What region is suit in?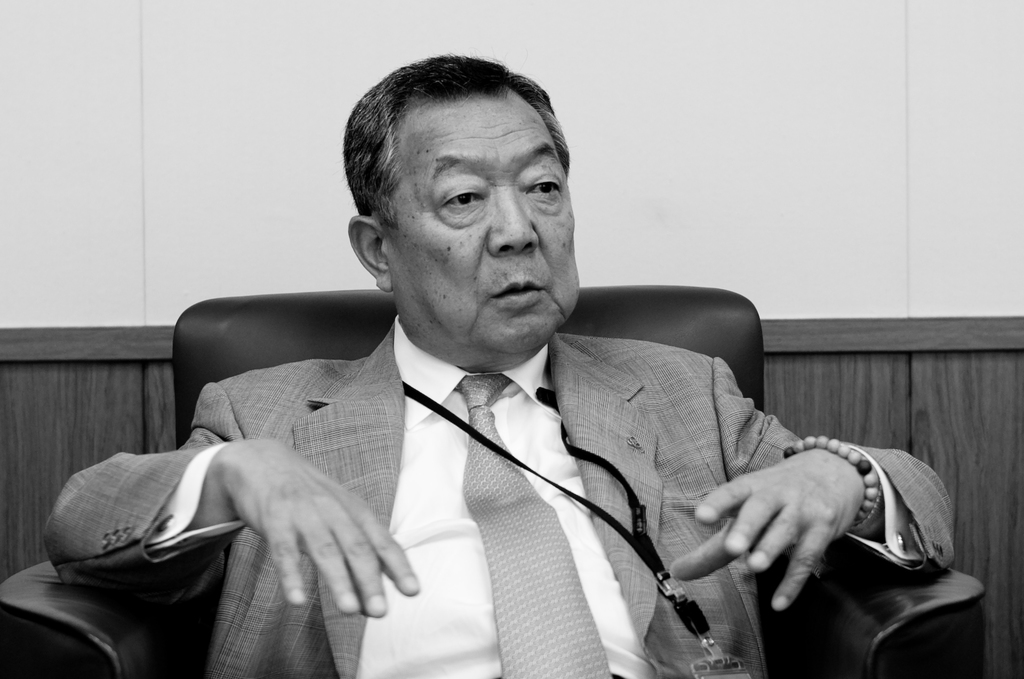
100/191/864/678.
